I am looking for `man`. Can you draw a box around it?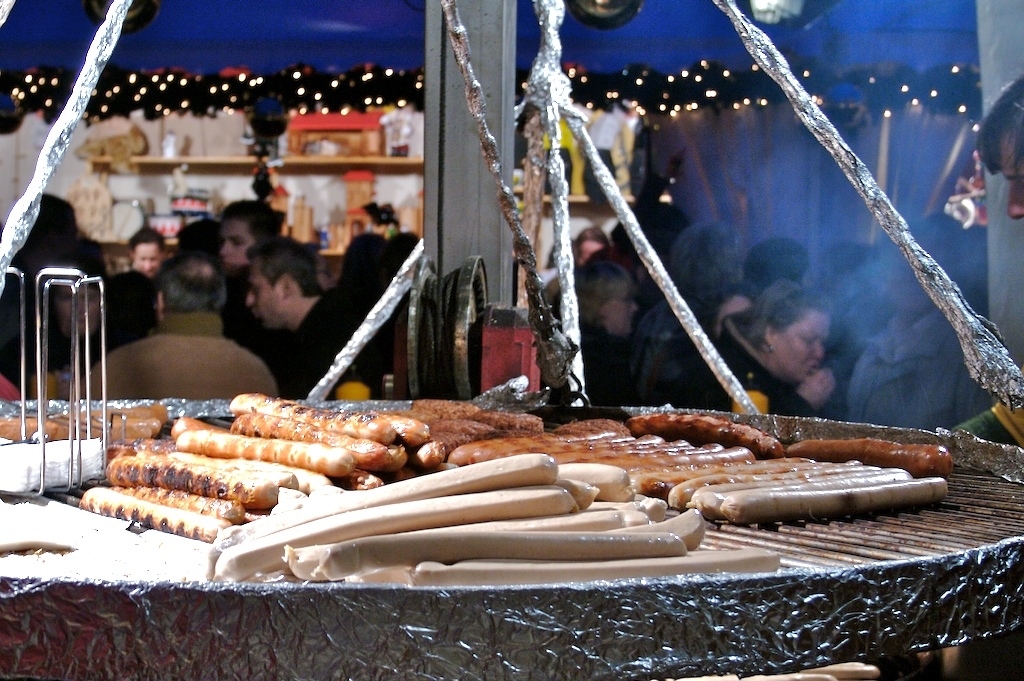
Sure, the bounding box is l=213, t=198, r=294, b=281.
